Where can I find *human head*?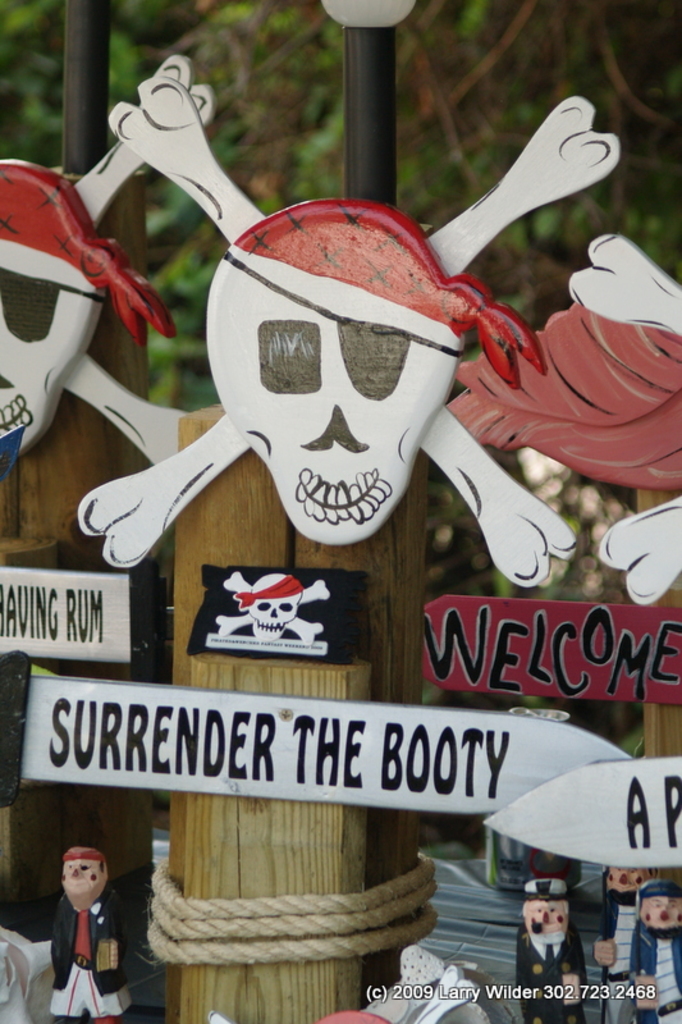
You can find it at select_region(525, 882, 569, 941).
